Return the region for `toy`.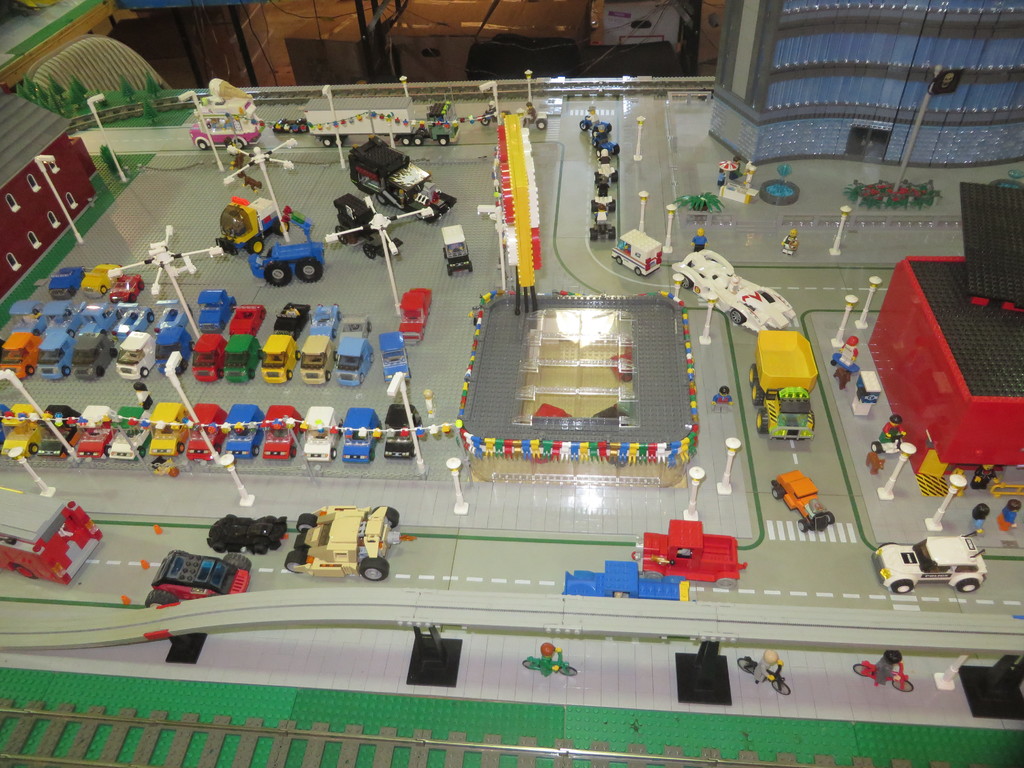
box=[0, 399, 38, 461].
